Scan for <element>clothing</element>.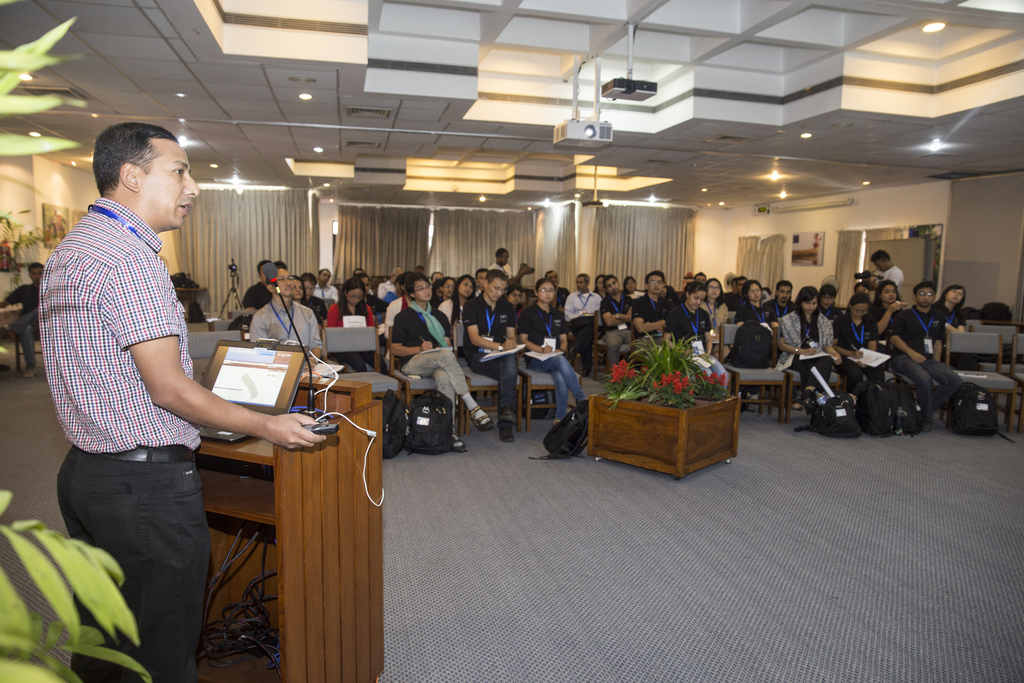
Scan result: [left=893, top=306, right=958, bottom=420].
